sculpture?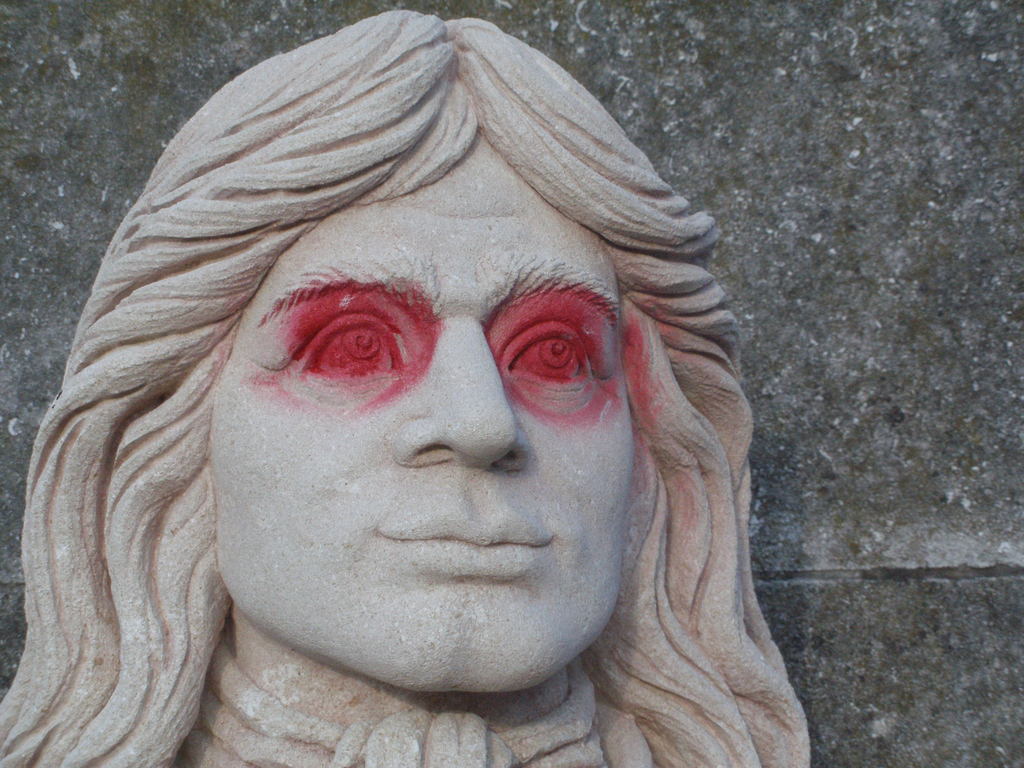
bbox(1, 39, 840, 767)
